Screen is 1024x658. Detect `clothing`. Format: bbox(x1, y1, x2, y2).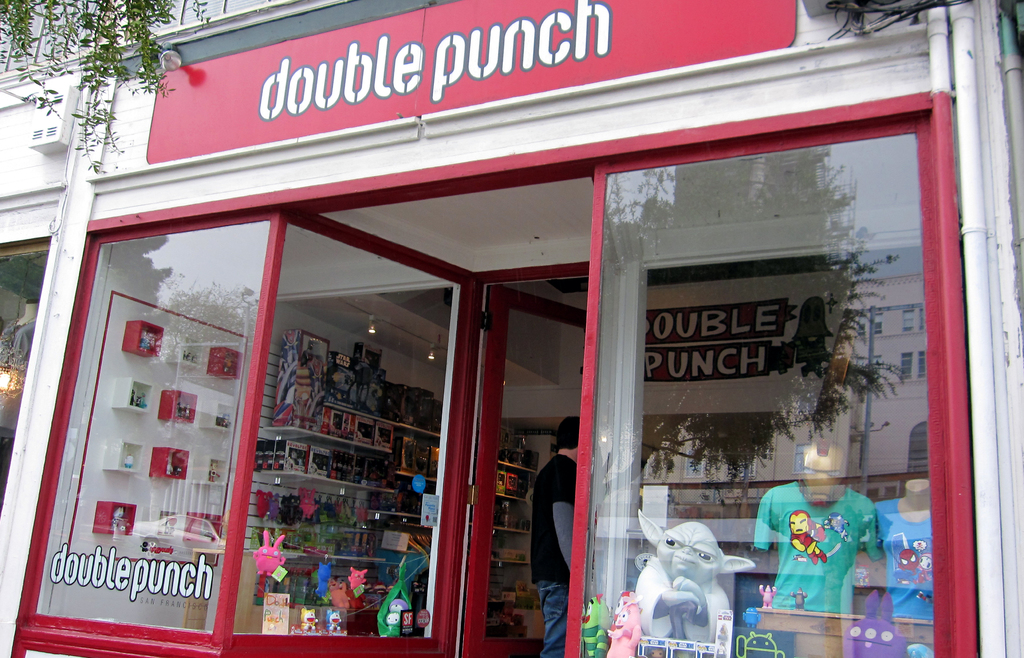
bbox(533, 441, 574, 657).
